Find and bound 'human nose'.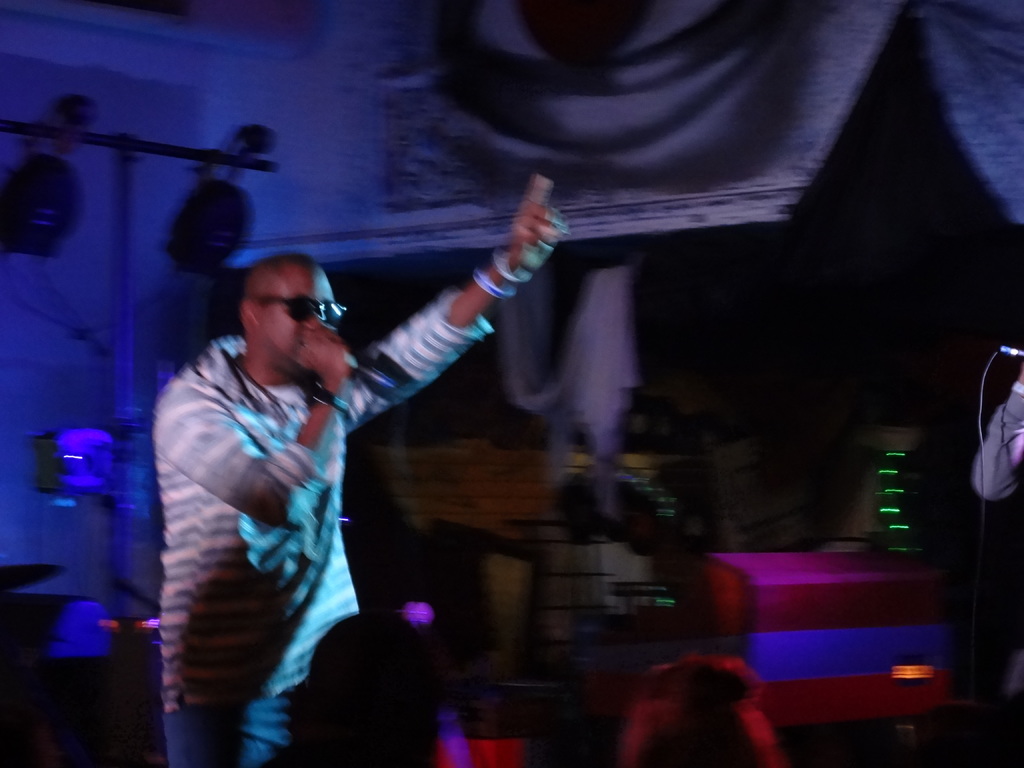
Bound: [304, 315, 320, 332].
